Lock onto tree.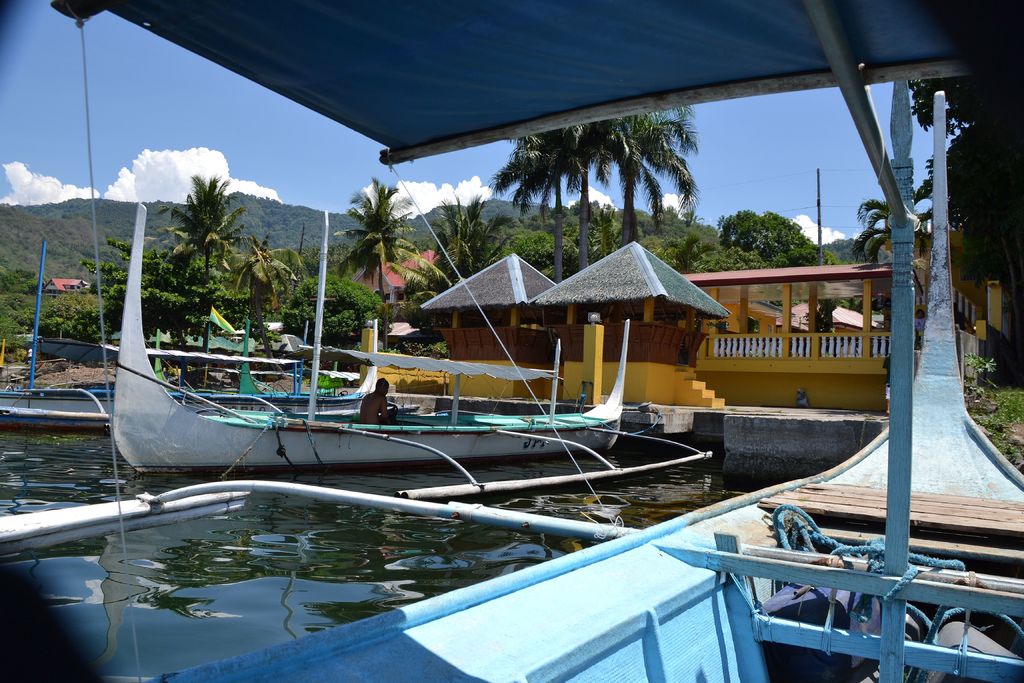
Locked: rect(0, 252, 46, 307).
